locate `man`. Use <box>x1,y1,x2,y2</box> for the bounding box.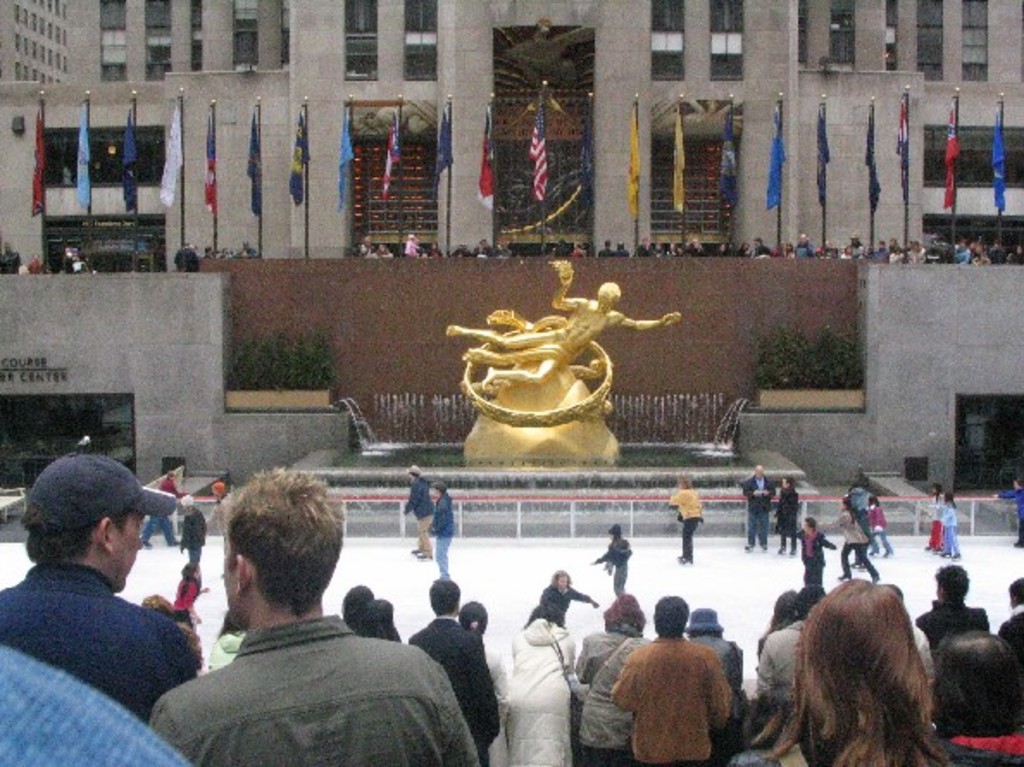
<box>774,477,796,555</box>.
